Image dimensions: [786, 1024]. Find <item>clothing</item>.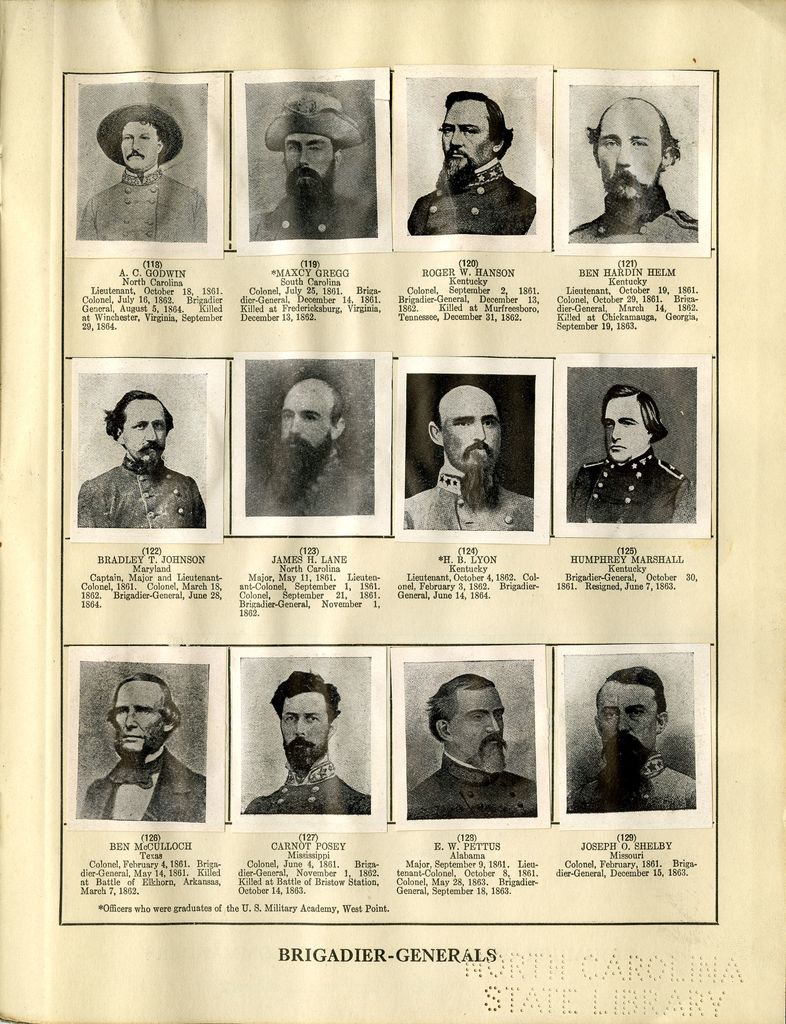
box(565, 449, 698, 522).
